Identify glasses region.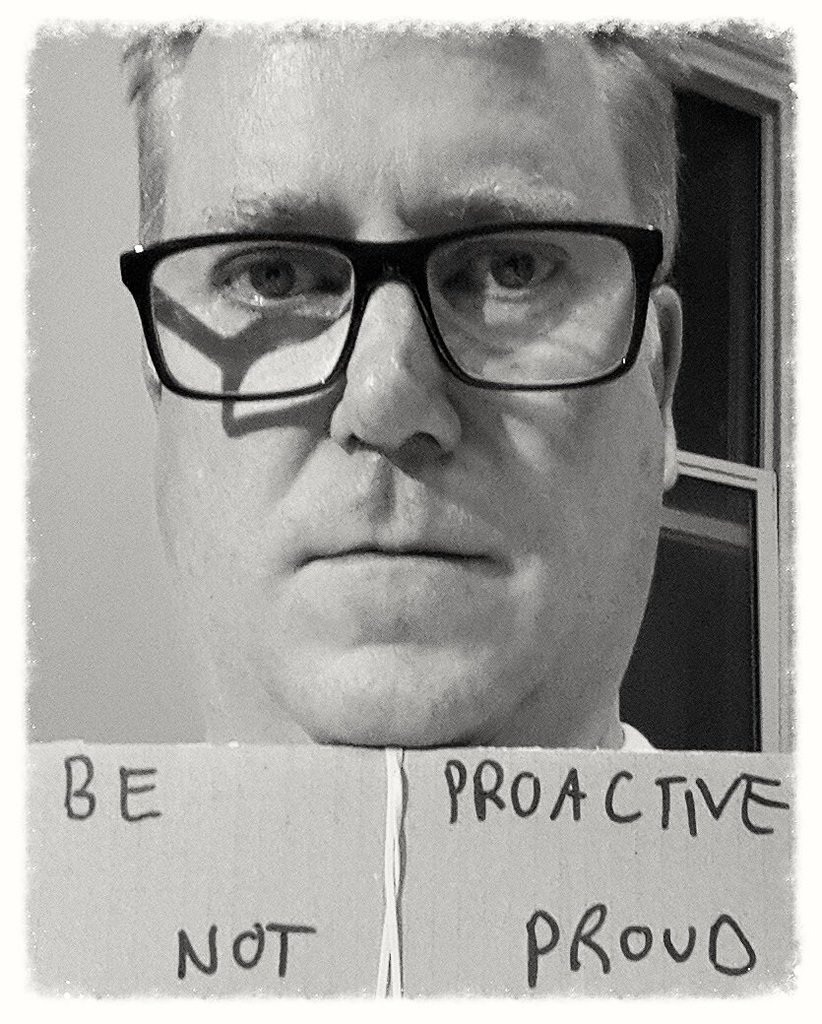
Region: [left=105, top=205, right=693, bottom=410].
